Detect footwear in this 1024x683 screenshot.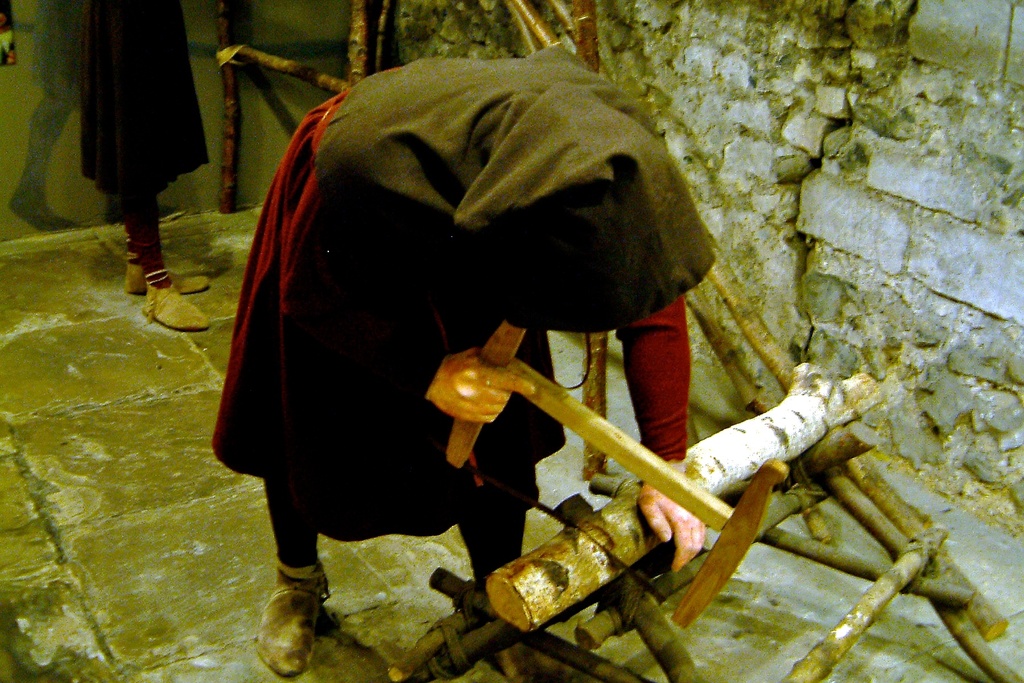
Detection: l=129, t=261, r=215, b=291.
